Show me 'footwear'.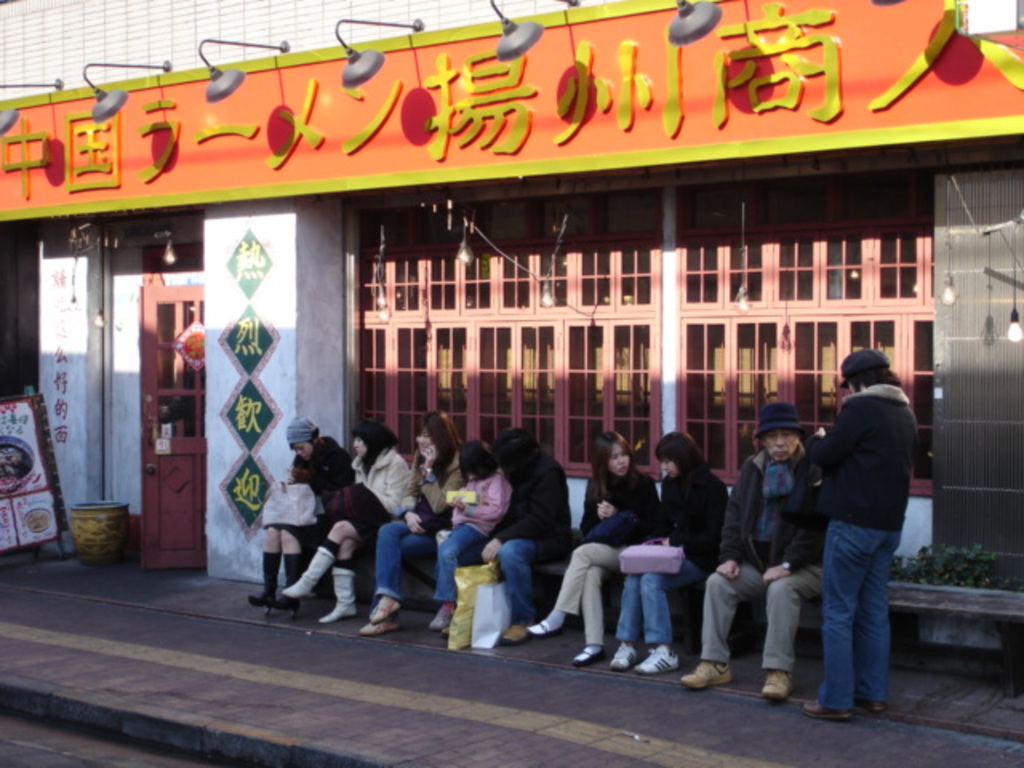
'footwear' is here: 315/568/357/622.
